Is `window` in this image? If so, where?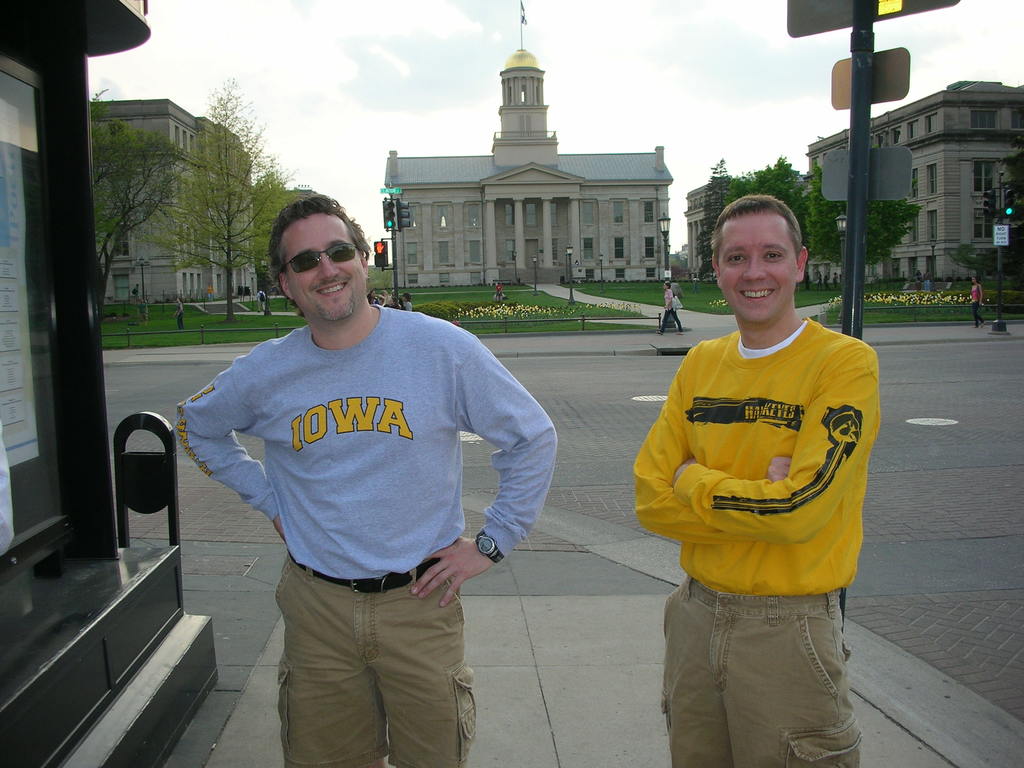
Yes, at [x1=110, y1=268, x2=134, y2=306].
